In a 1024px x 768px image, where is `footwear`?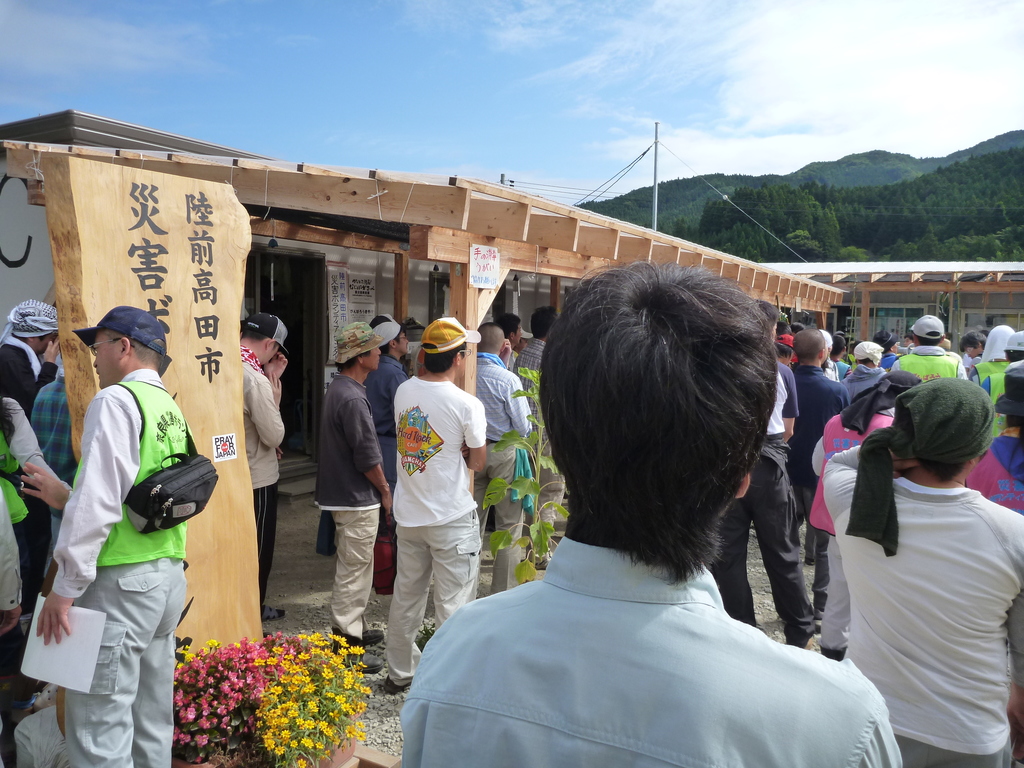
box=[795, 628, 813, 646].
